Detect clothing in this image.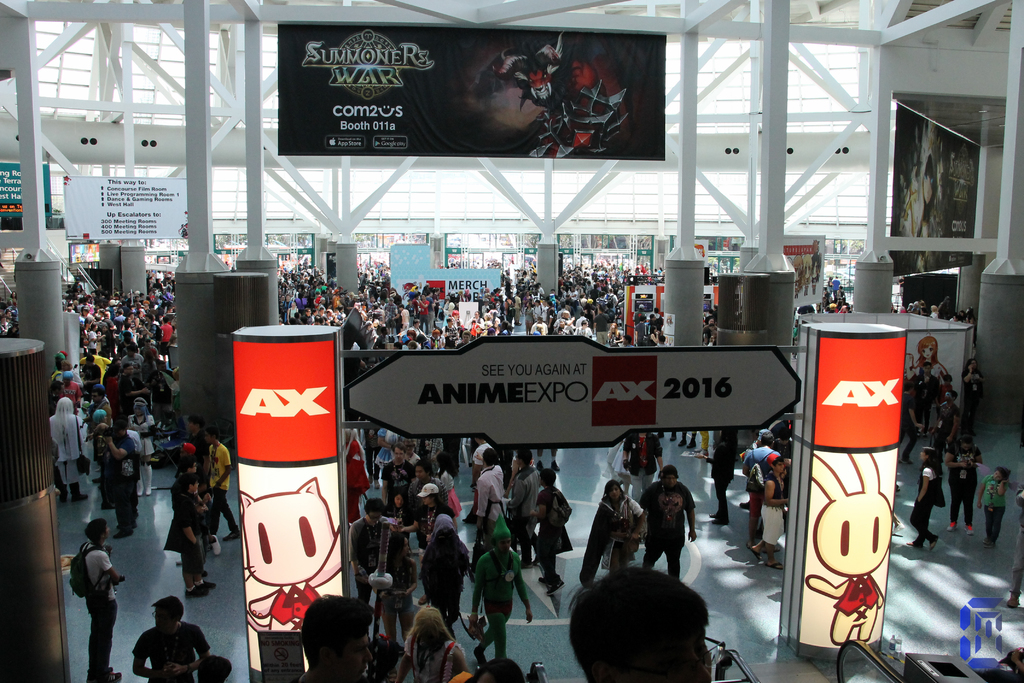
Detection: box(46, 396, 85, 485).
